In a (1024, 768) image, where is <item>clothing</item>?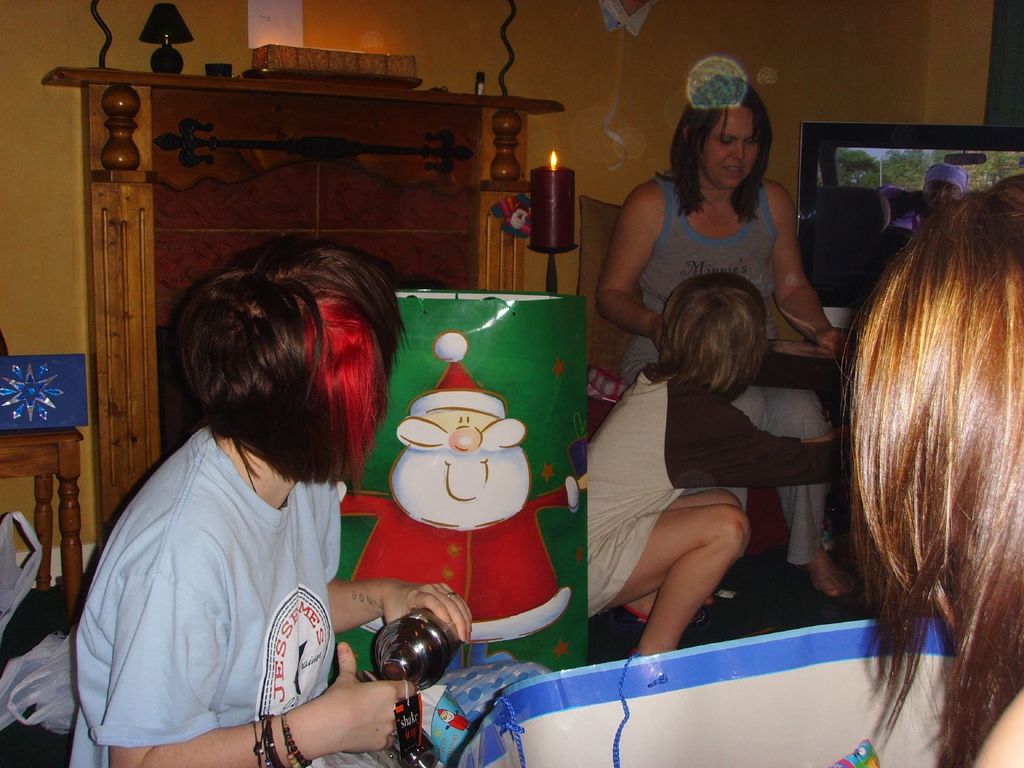
select_region(615, 164, 838, 570).
